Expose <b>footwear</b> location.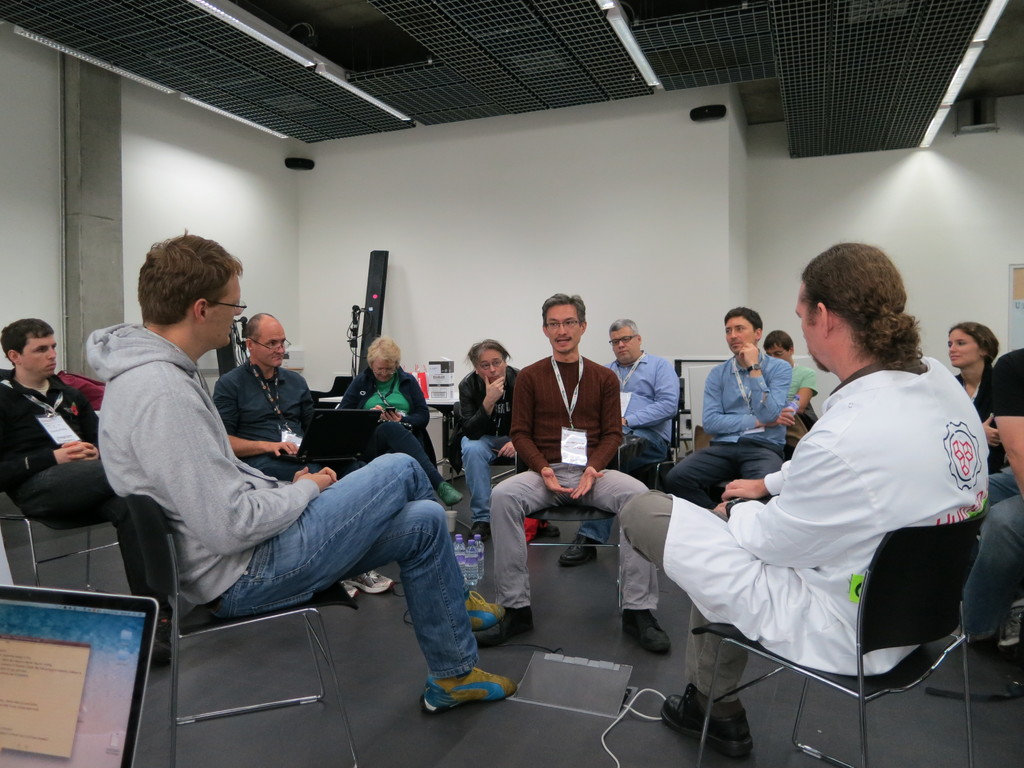
Exposed at <box>340,574,354,596</box>.
